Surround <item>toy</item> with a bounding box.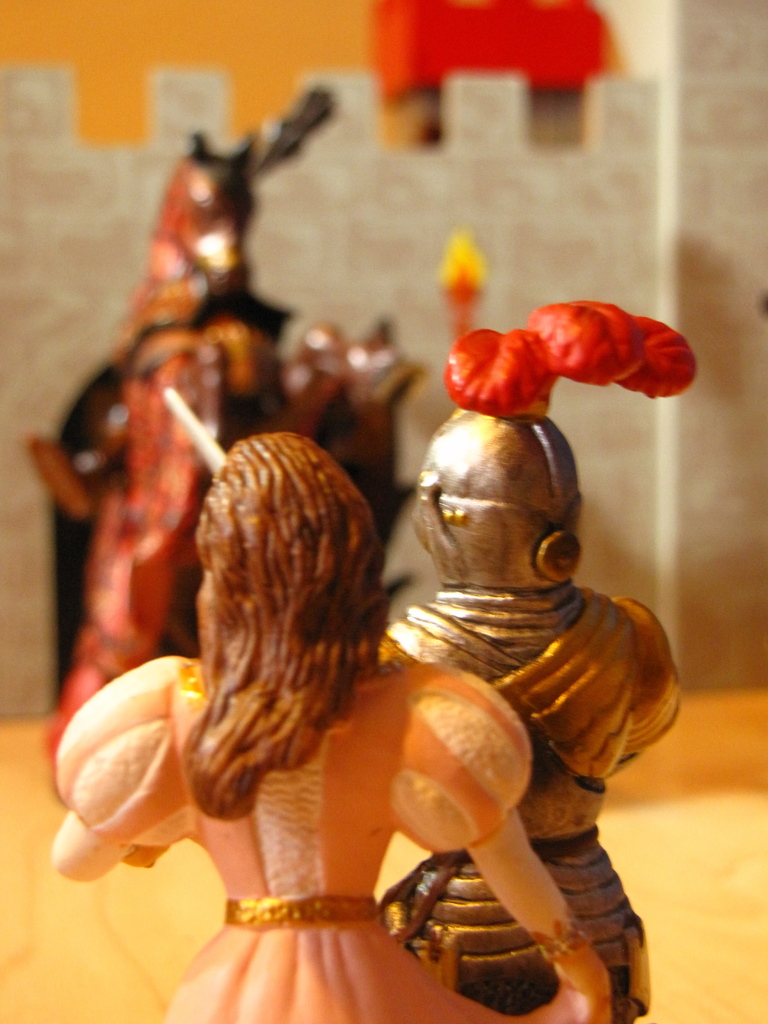
{"left": 44, "top": 425, "right": 610, "bottom": 1023}.
